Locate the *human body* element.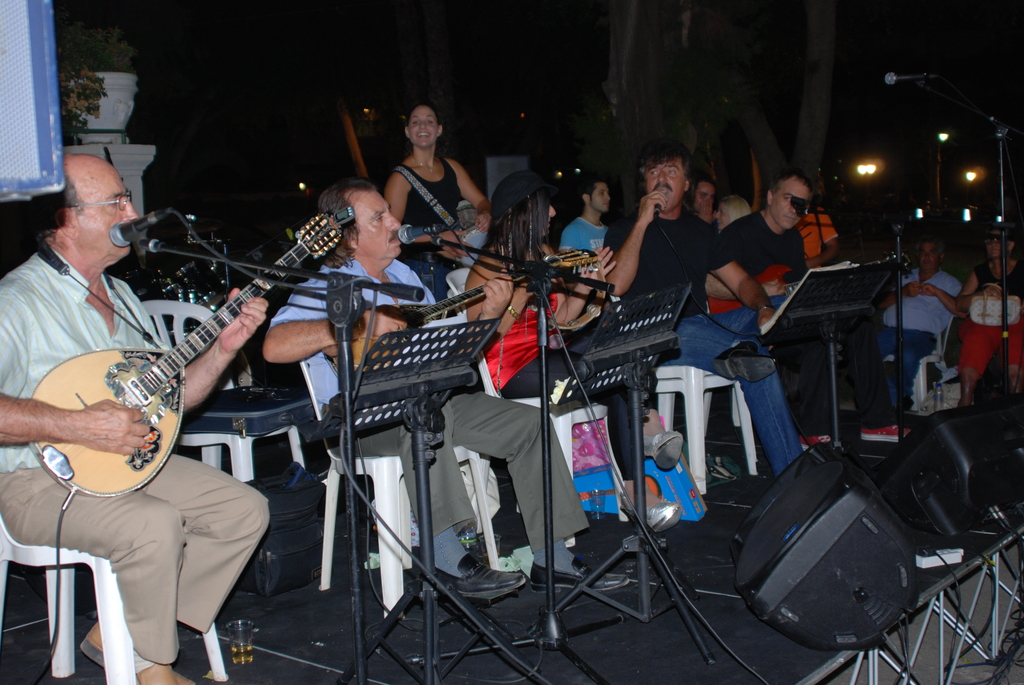
Element bbox: box=[259, 253, 633, 605].
